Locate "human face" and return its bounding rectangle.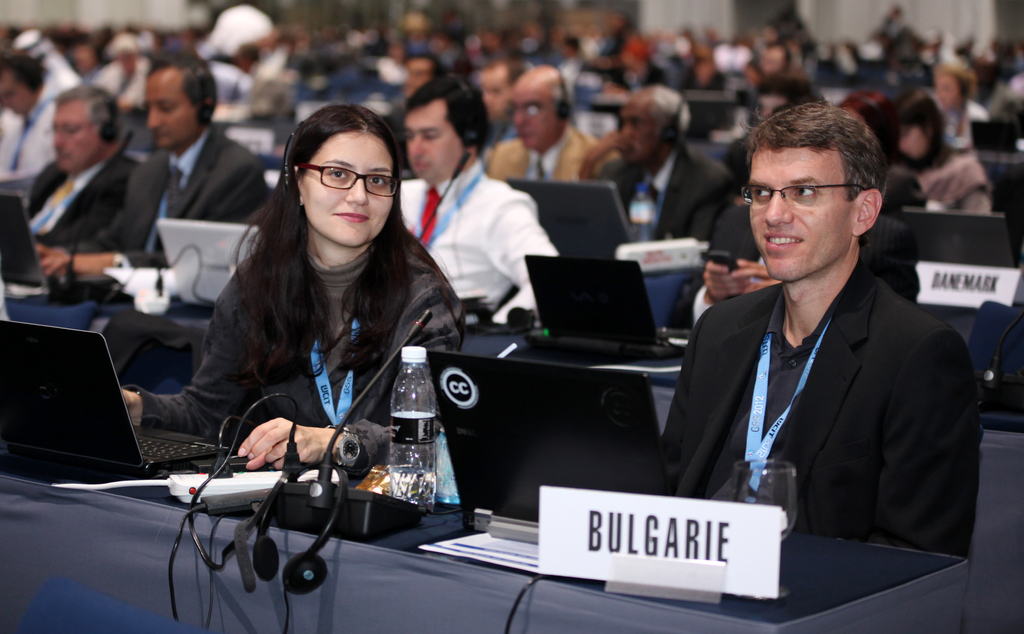
bbox(299, 133, 394, 248).
